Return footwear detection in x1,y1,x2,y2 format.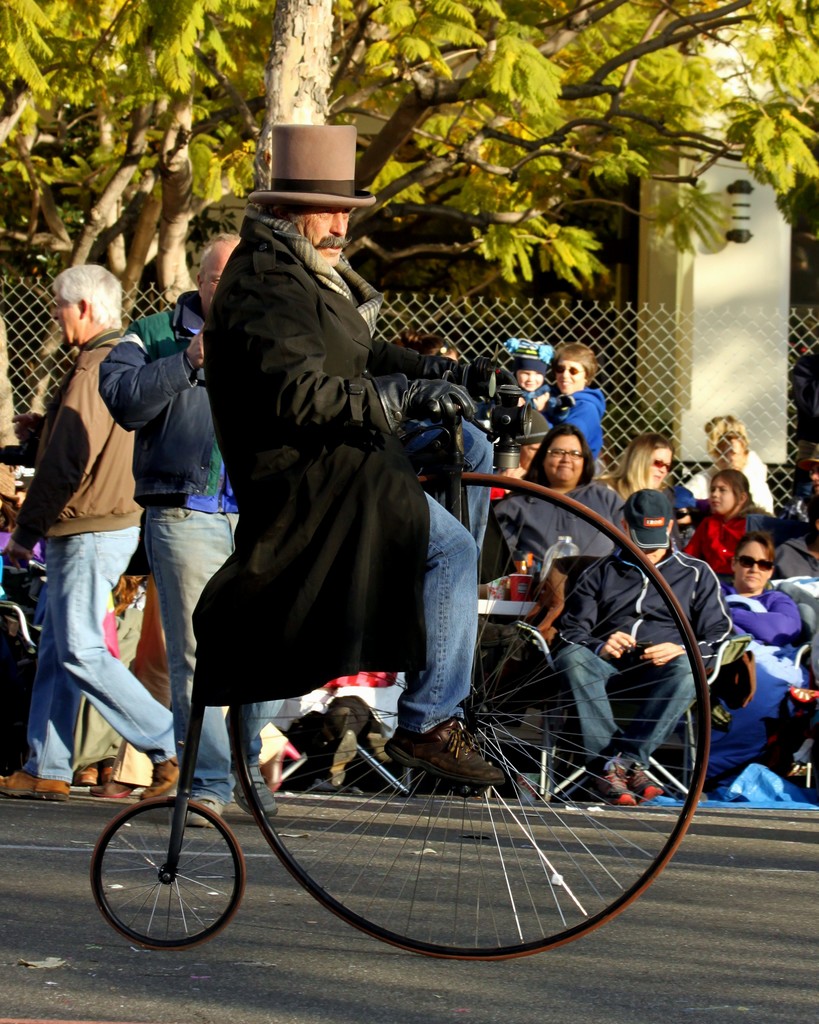
143,759,178,799.
